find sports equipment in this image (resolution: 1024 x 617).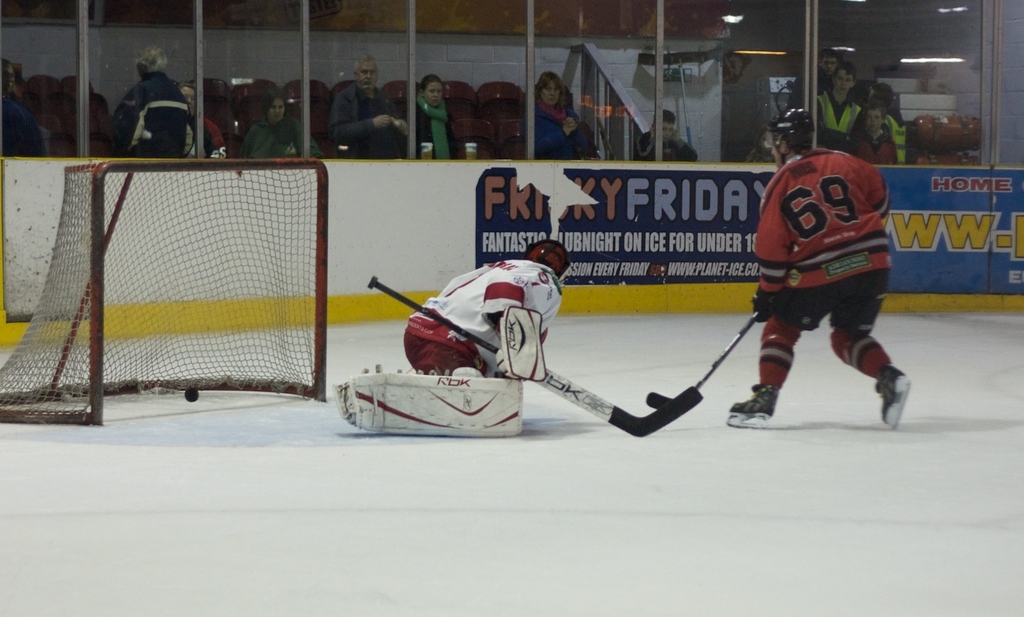
detection(337, 364, 521, 437).
